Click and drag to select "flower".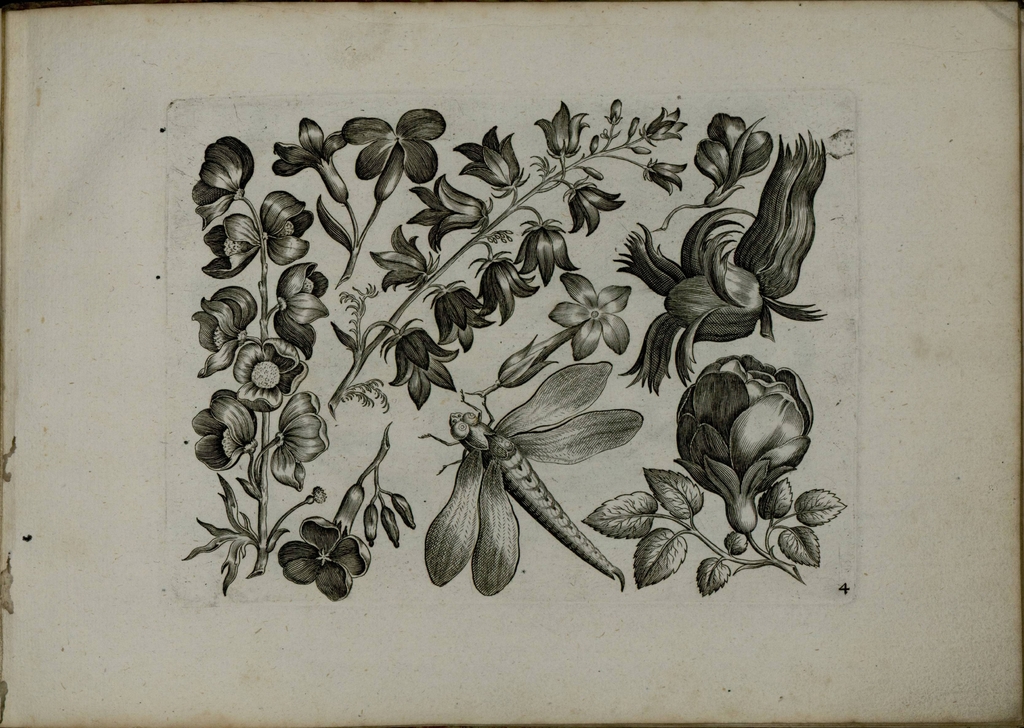
Selection: x1=689, y1=114, x2=770, y2=207.
